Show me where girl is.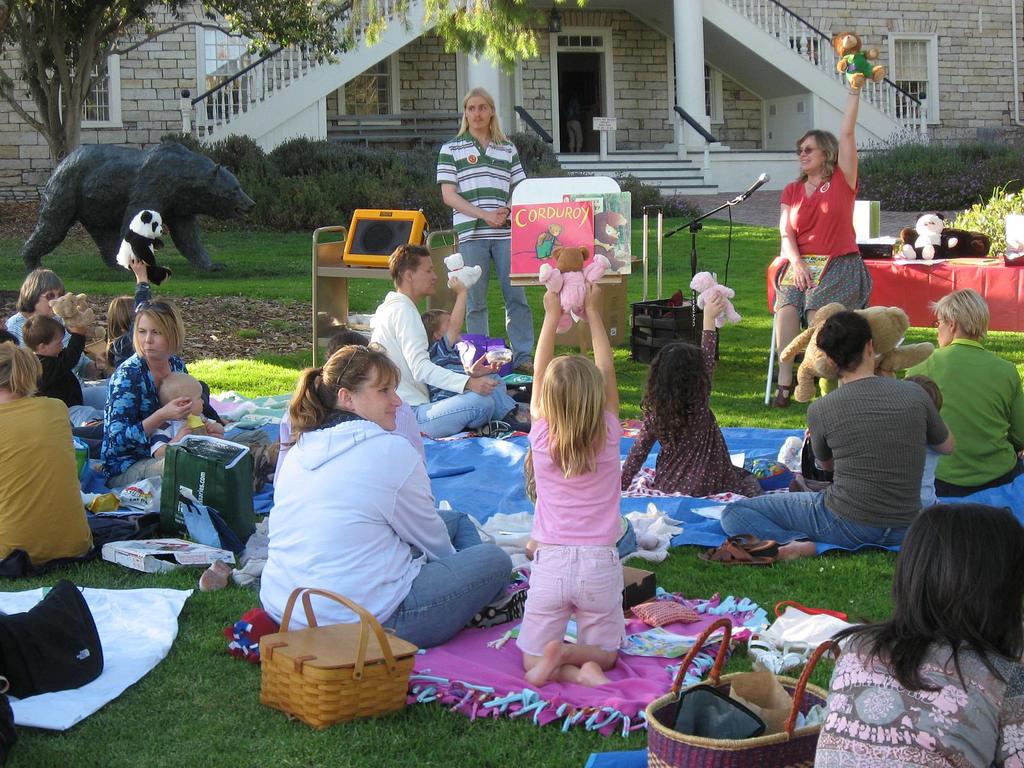
girl is at 102, 290, 225, 482.
